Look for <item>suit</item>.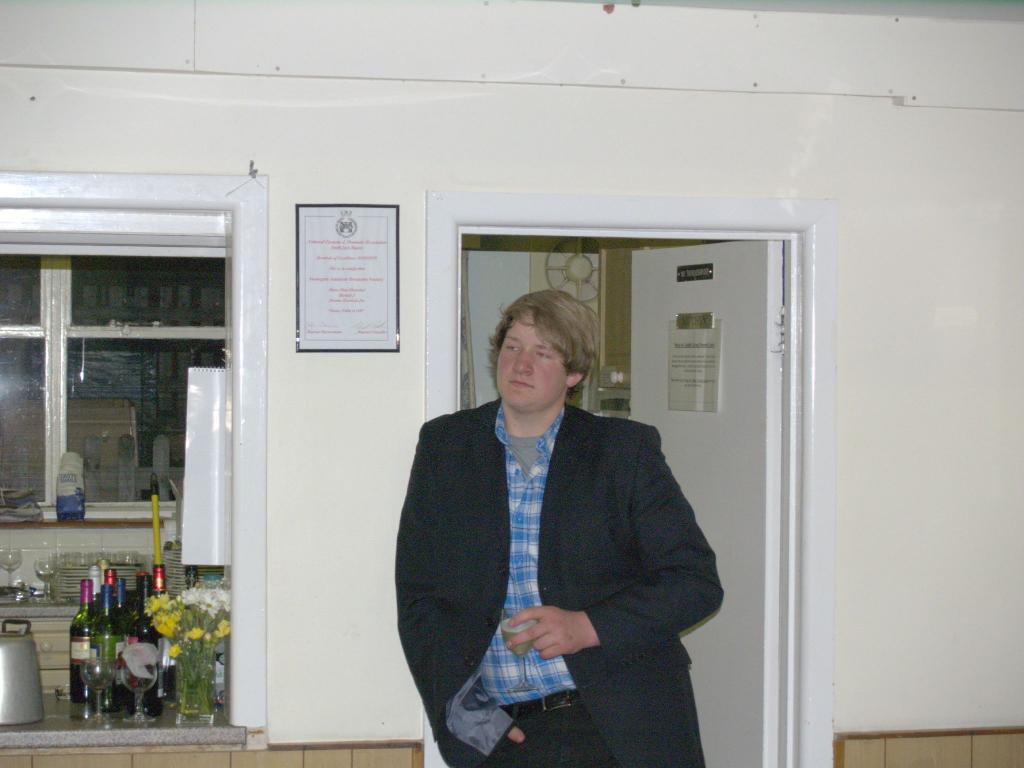
Found: box(383, 341, 736, 740).
